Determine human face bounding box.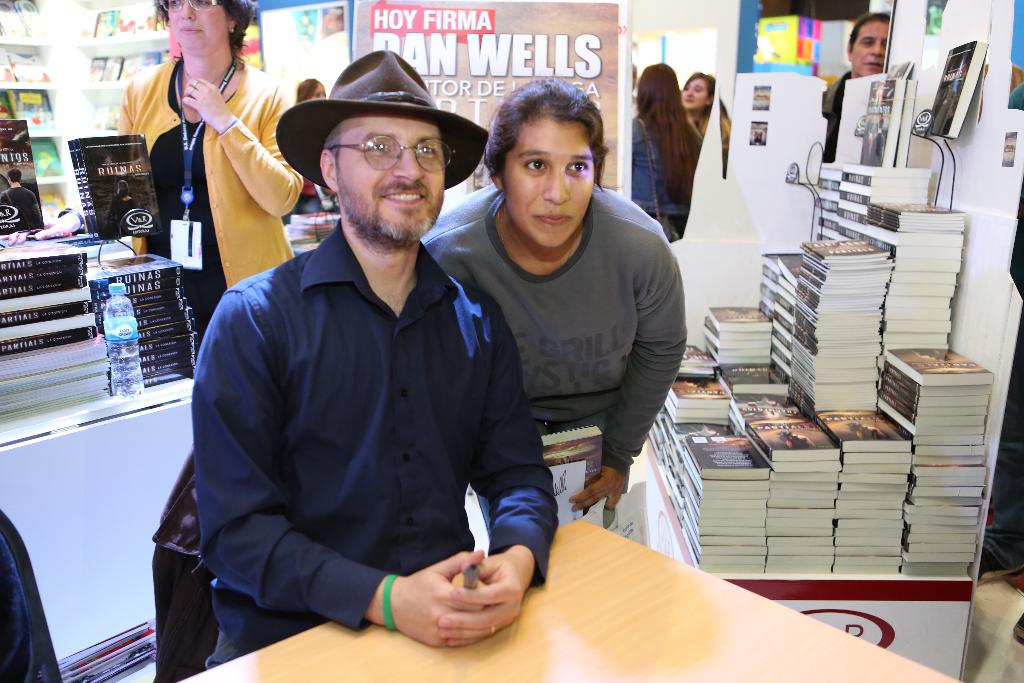
Determined: BBox(336, 120, 447, 240).
